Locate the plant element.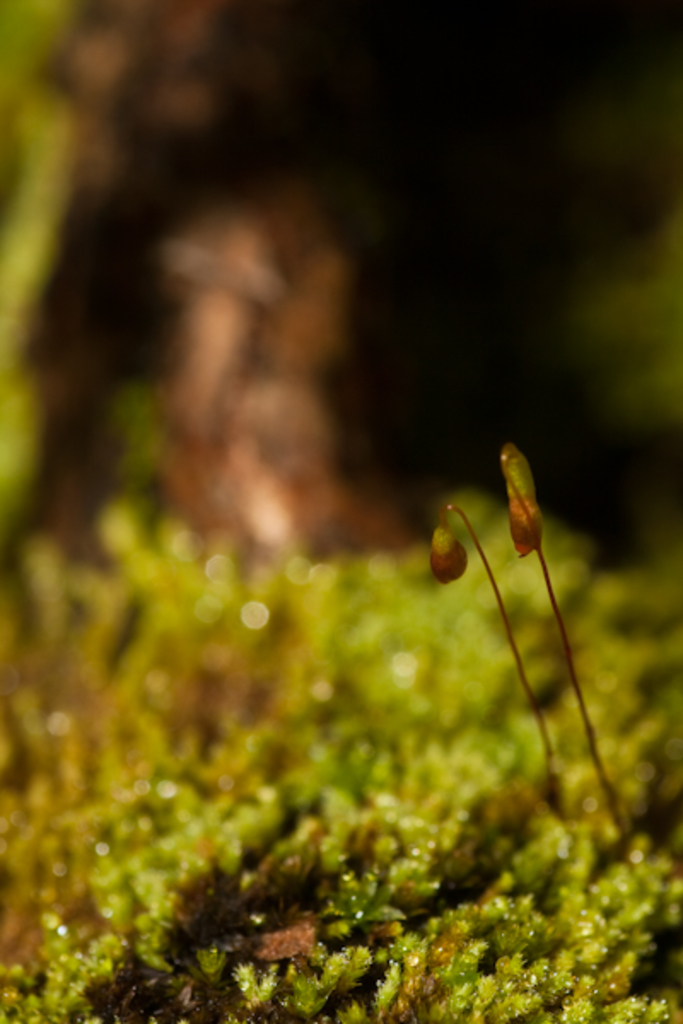
Element bbox: {"left": 505, "top": 447, "right": 628, "bottom": 858}.
